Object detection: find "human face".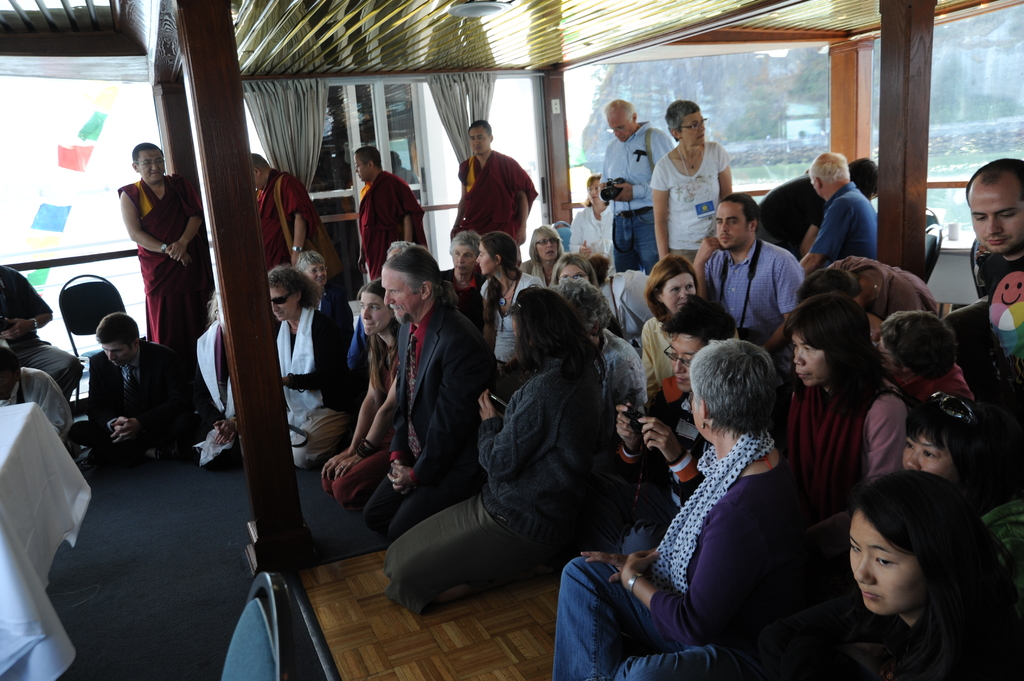
[660,277,696,310].
